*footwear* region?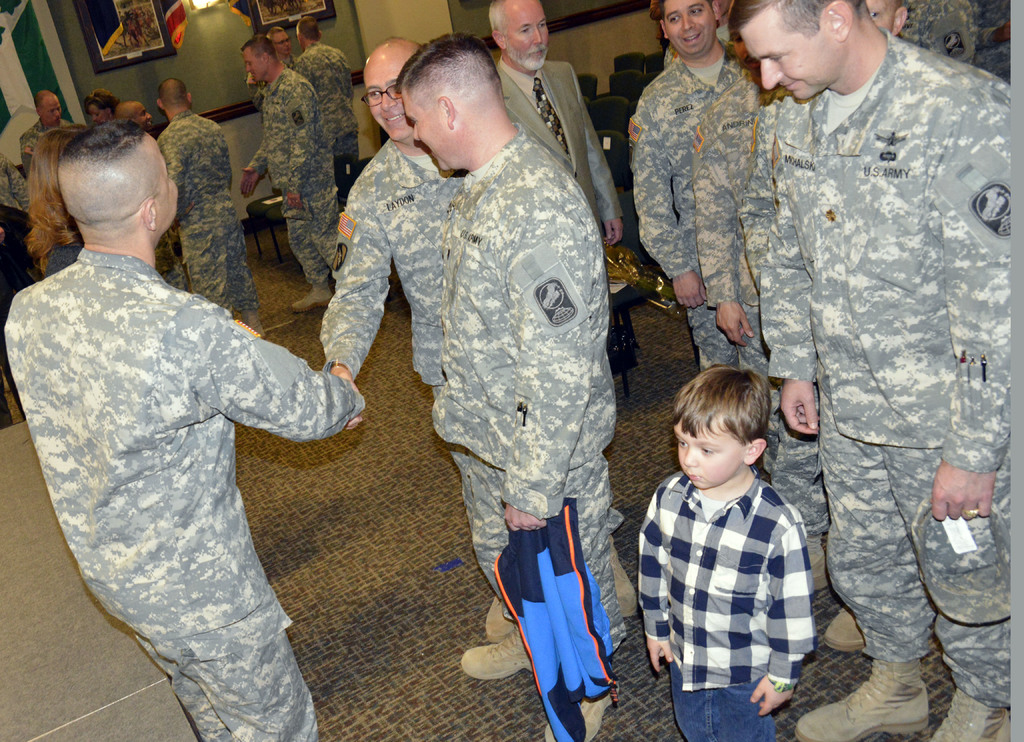
Rect(543, 692, 616, 741)
